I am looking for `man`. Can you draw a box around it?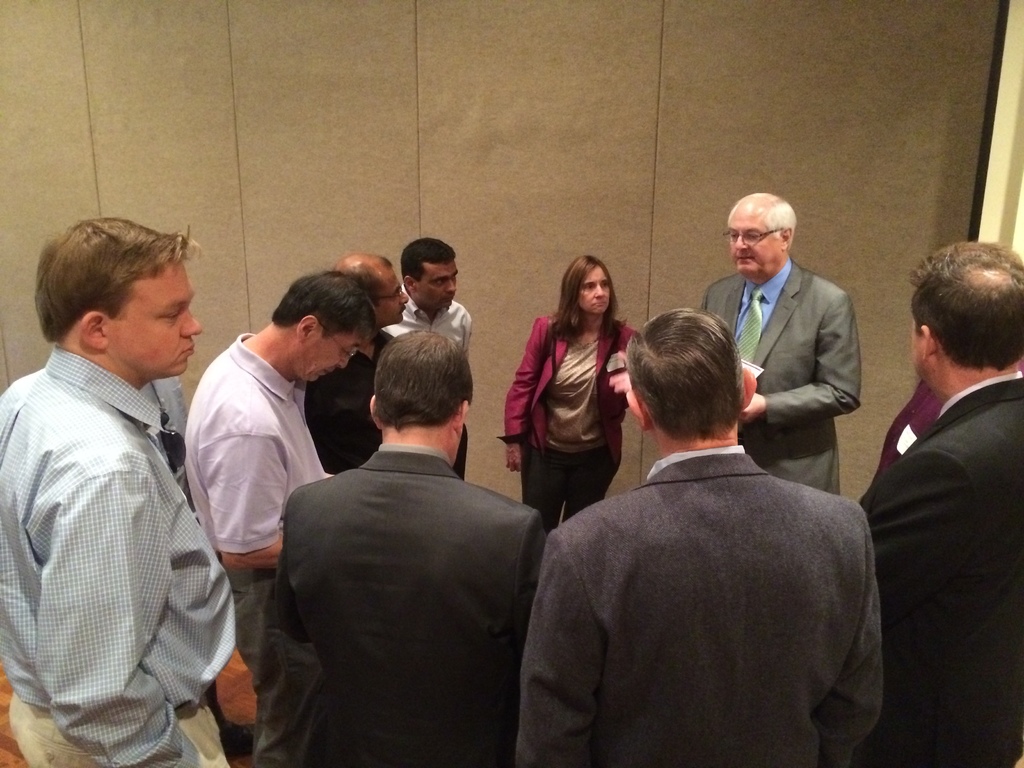
Sure, the bounding box is x1=529 y1=271 x2=884 y2=760.
